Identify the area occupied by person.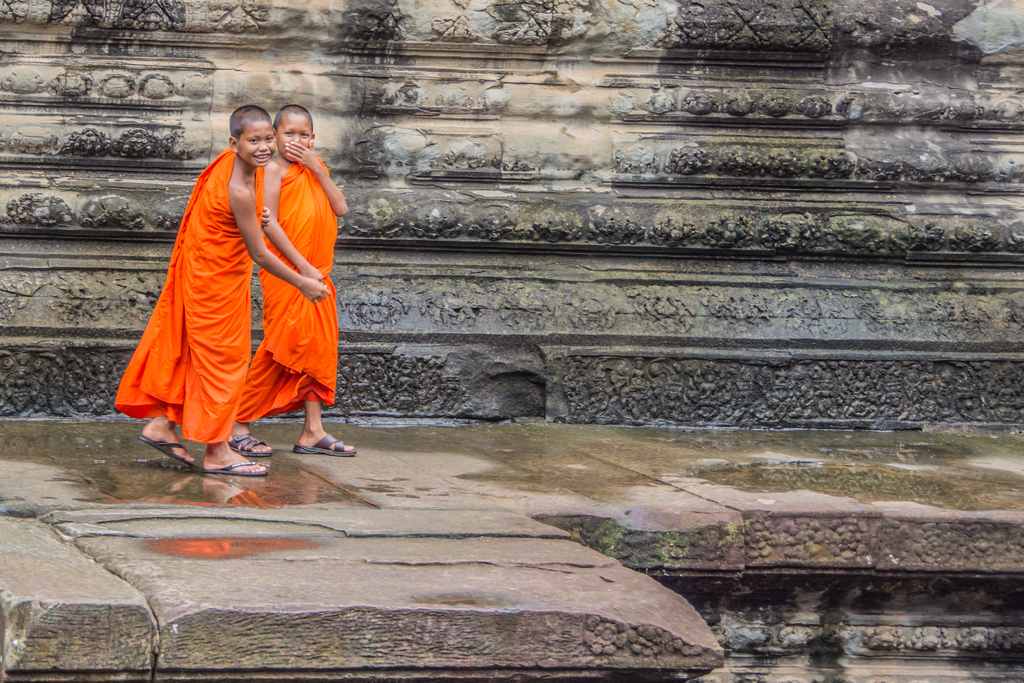
Area: {"x1": 103, "y1": 99, "x2": 335, "y2": 485}.
